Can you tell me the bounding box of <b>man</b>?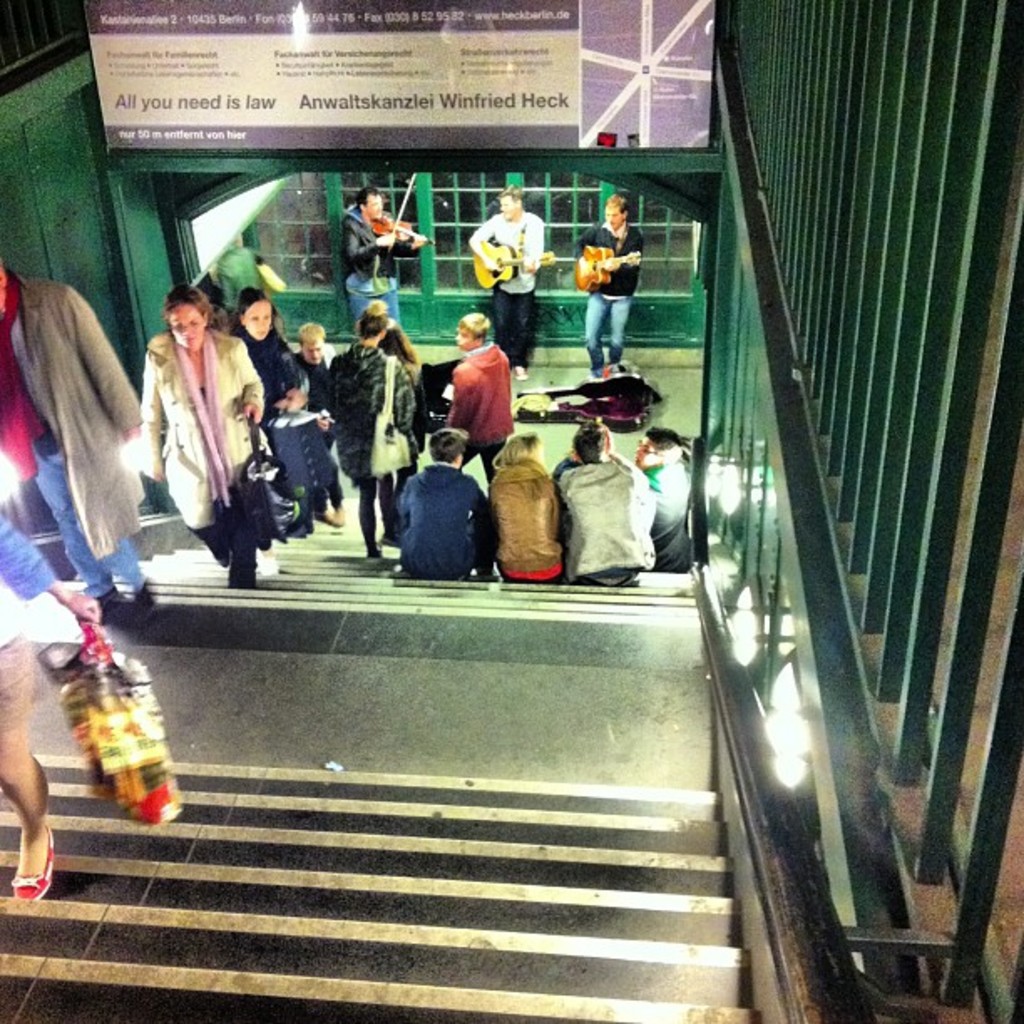
select_region(341, 182, 428, 341).
